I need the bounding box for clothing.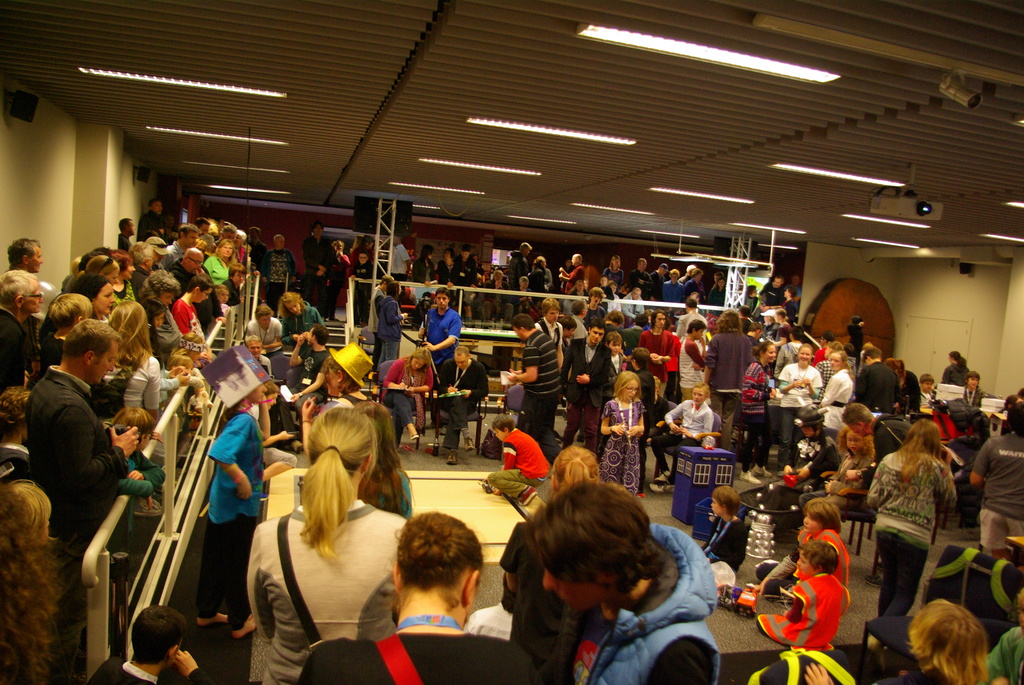
Here it is: x1=30, y1=363, x2=127, y2=569.
